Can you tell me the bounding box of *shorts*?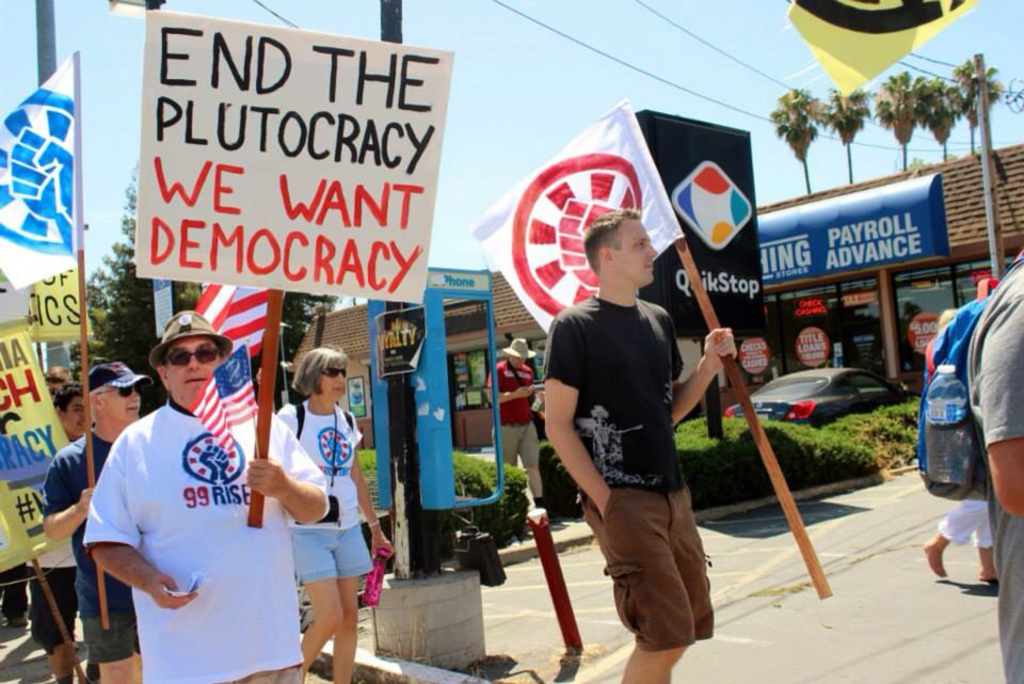
crop(291, 520, 375, 583).
